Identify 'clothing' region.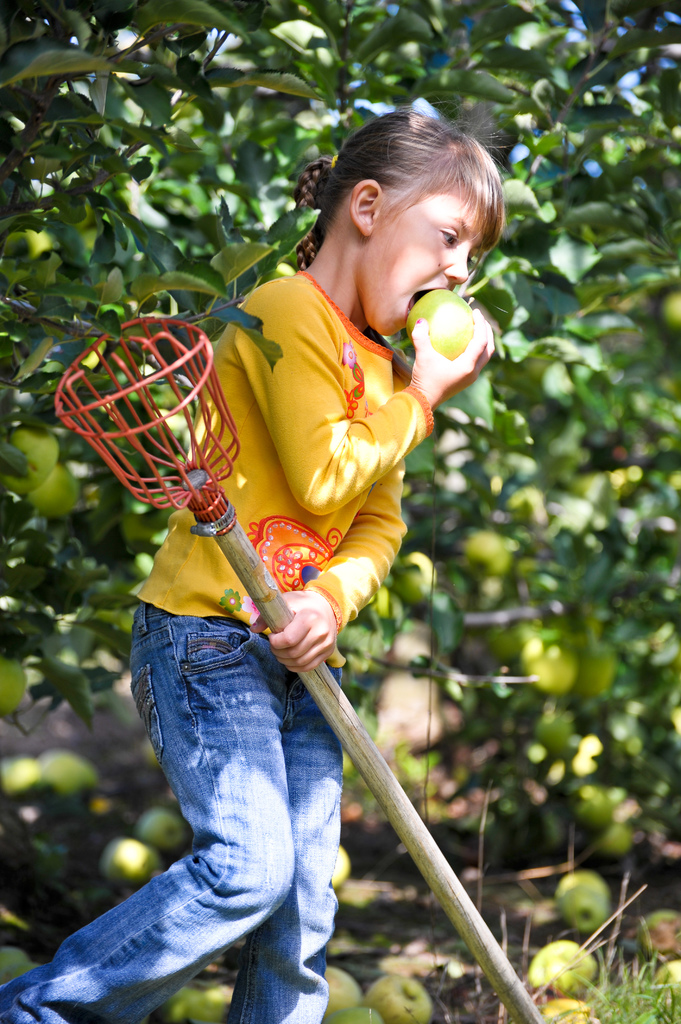
Region: 134:209:421:874.
